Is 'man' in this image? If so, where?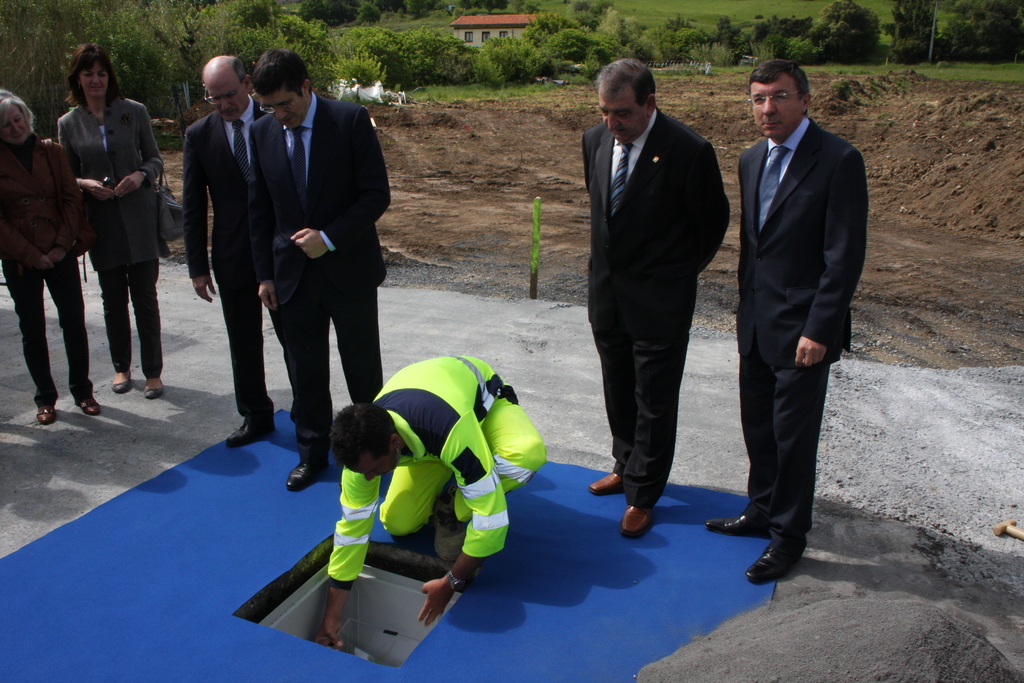
Yes, at x1=248, y1=47, x2=391, y2=490.
